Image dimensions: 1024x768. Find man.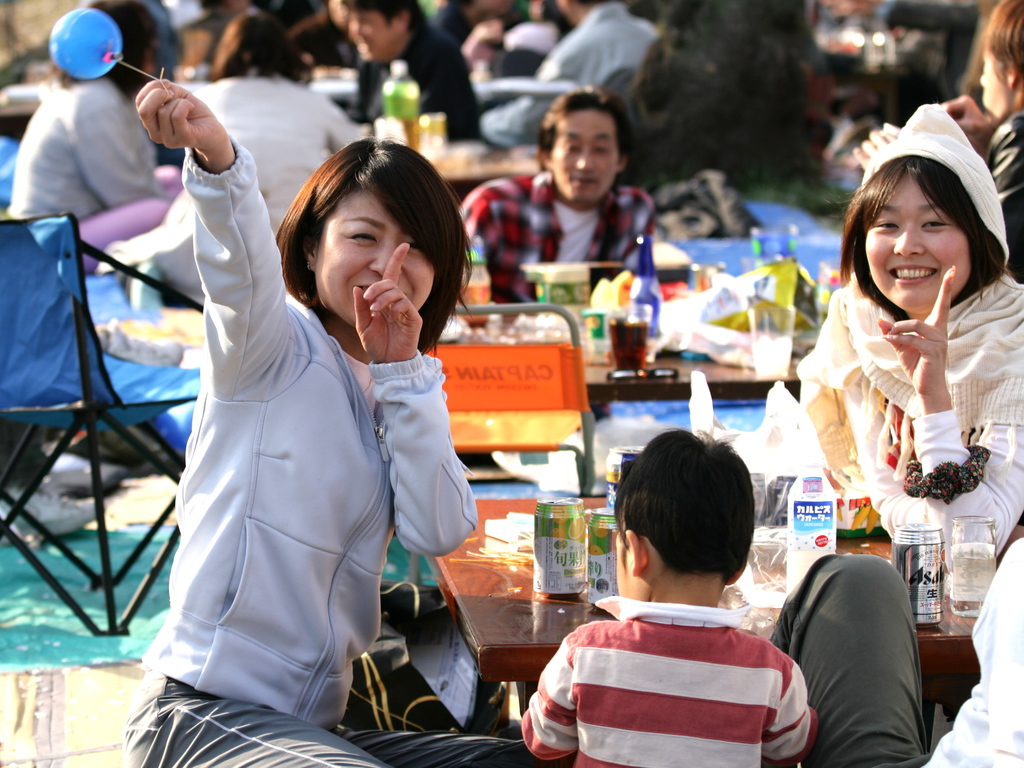
left=477, top=0, right=662, bottom=145.
